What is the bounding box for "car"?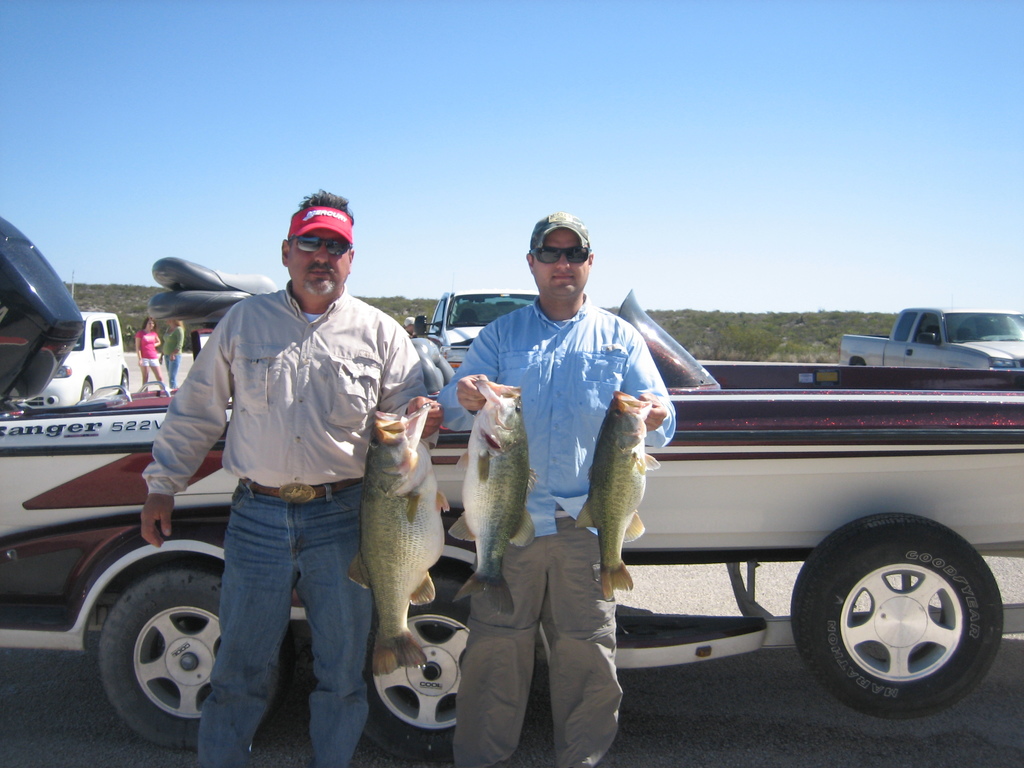
0, 285, 1023, 750.
